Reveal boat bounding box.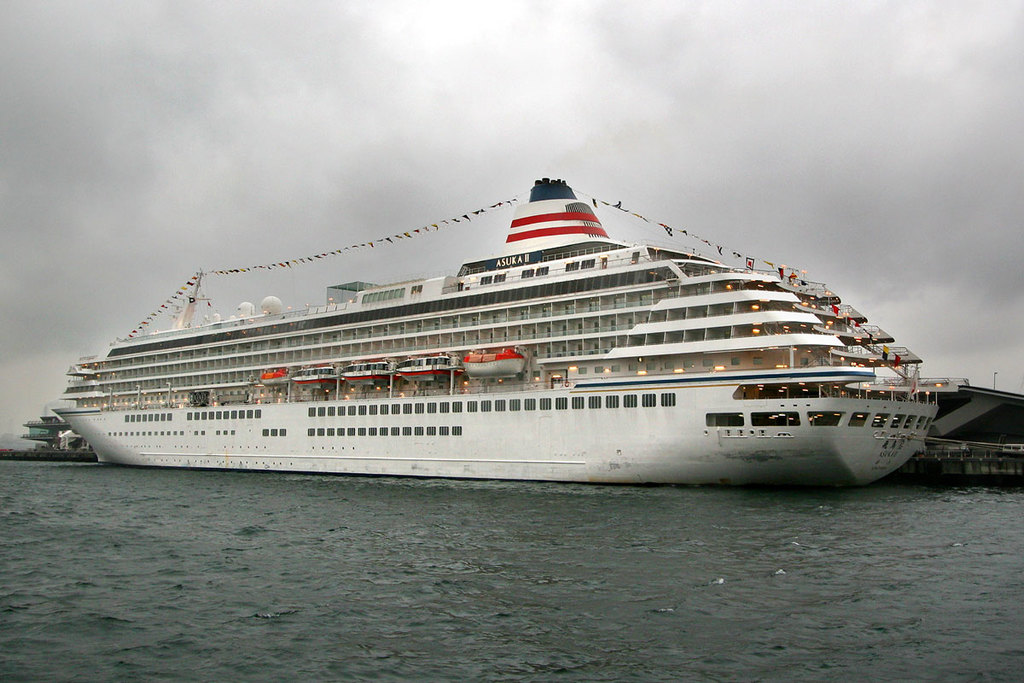
Revealed: locate(67, 161, 1023, 487).
